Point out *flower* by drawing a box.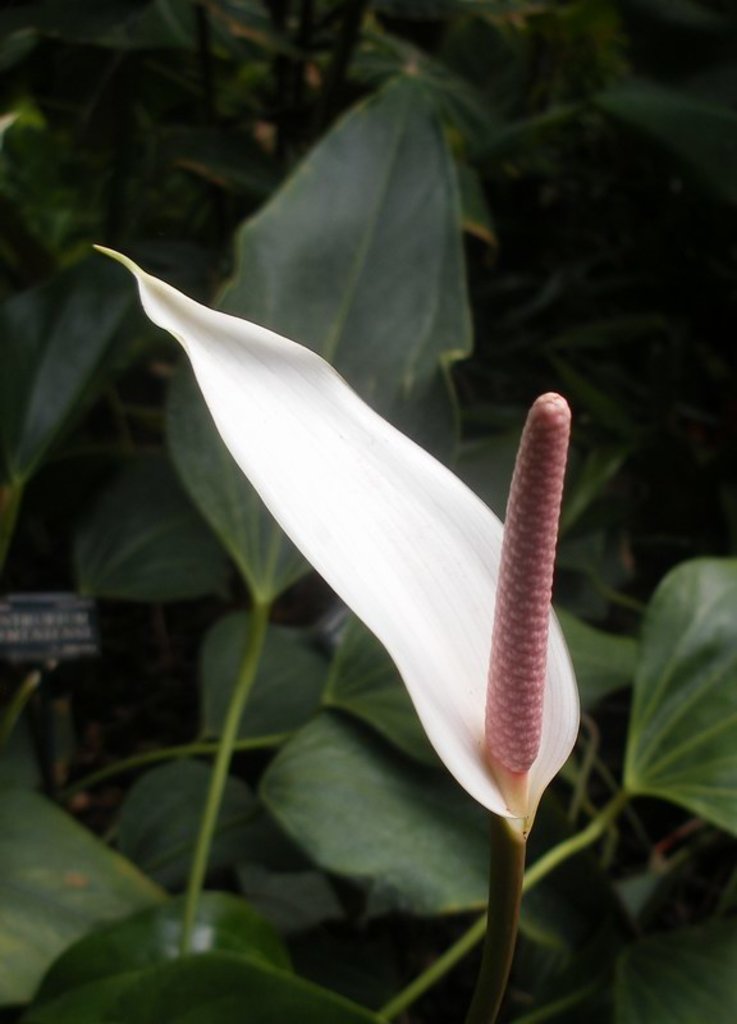
(x1=97, y1=170, x2=626, y2=859).
